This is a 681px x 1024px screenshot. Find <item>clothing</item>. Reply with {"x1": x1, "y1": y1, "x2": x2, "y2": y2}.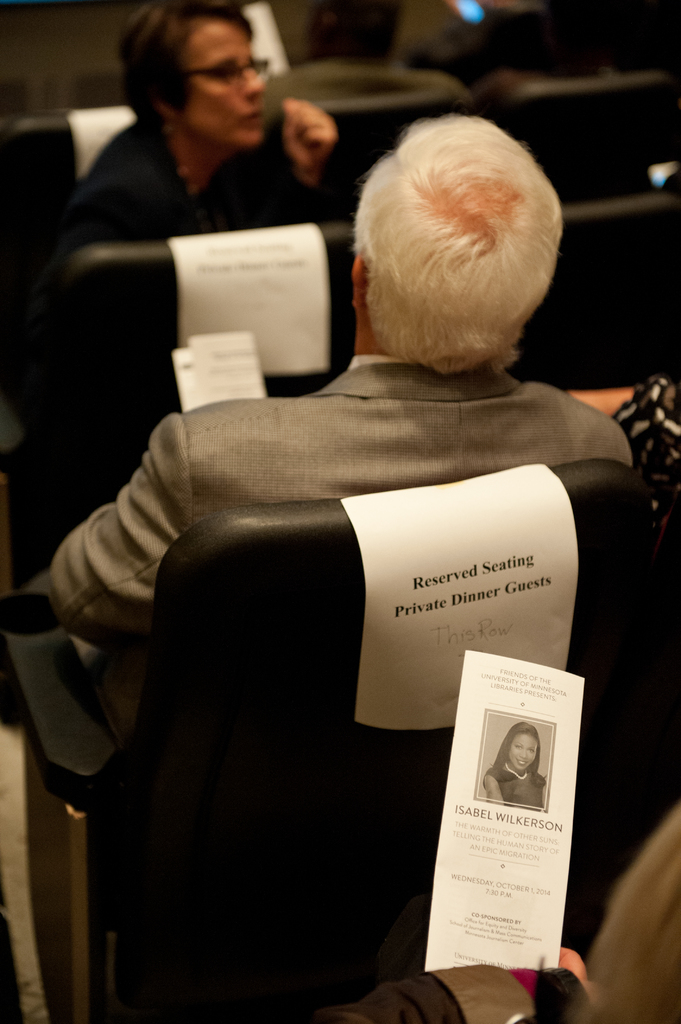
{"x1": 17, "y1": 355, "x2": 632, "y2": 729}.
